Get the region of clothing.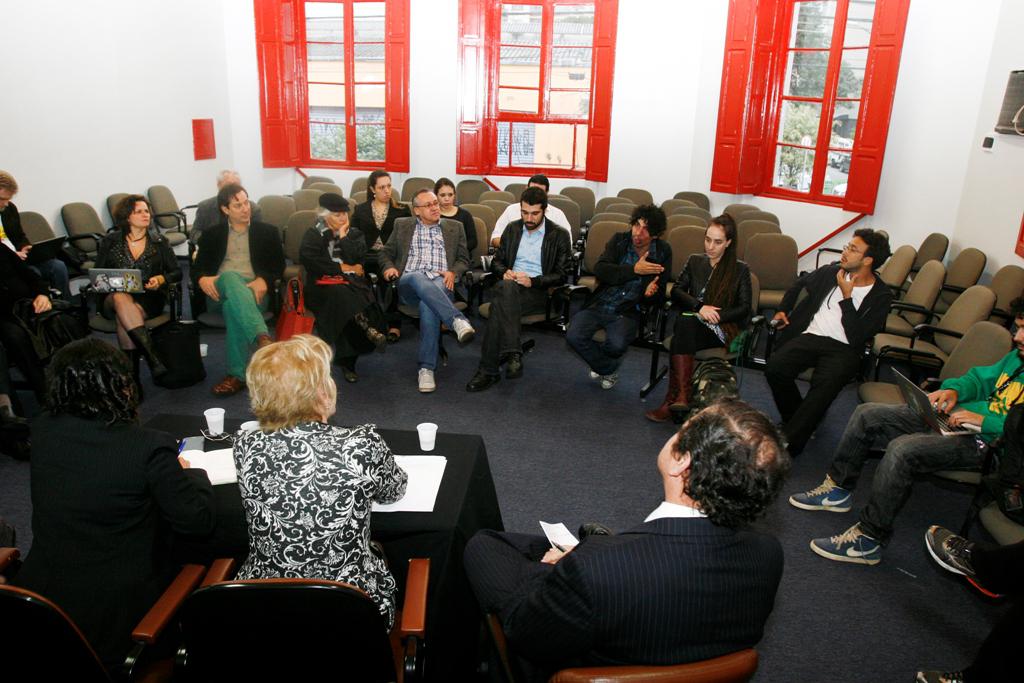
[35,417,221,656].
